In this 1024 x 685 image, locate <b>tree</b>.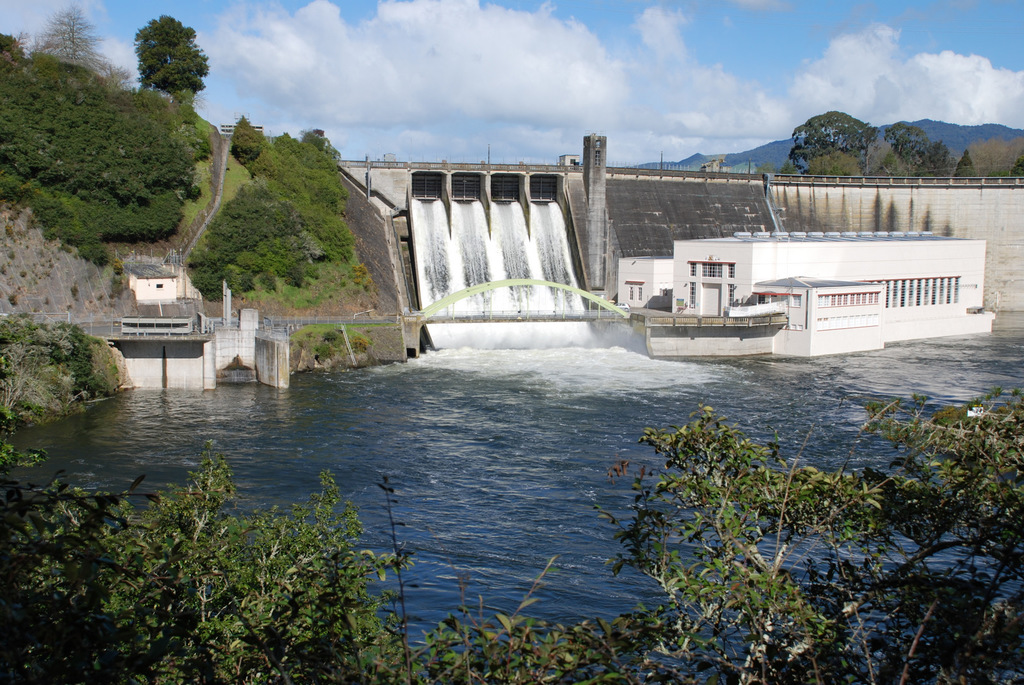
Bounding box: box(36, 4, 109, 74).
